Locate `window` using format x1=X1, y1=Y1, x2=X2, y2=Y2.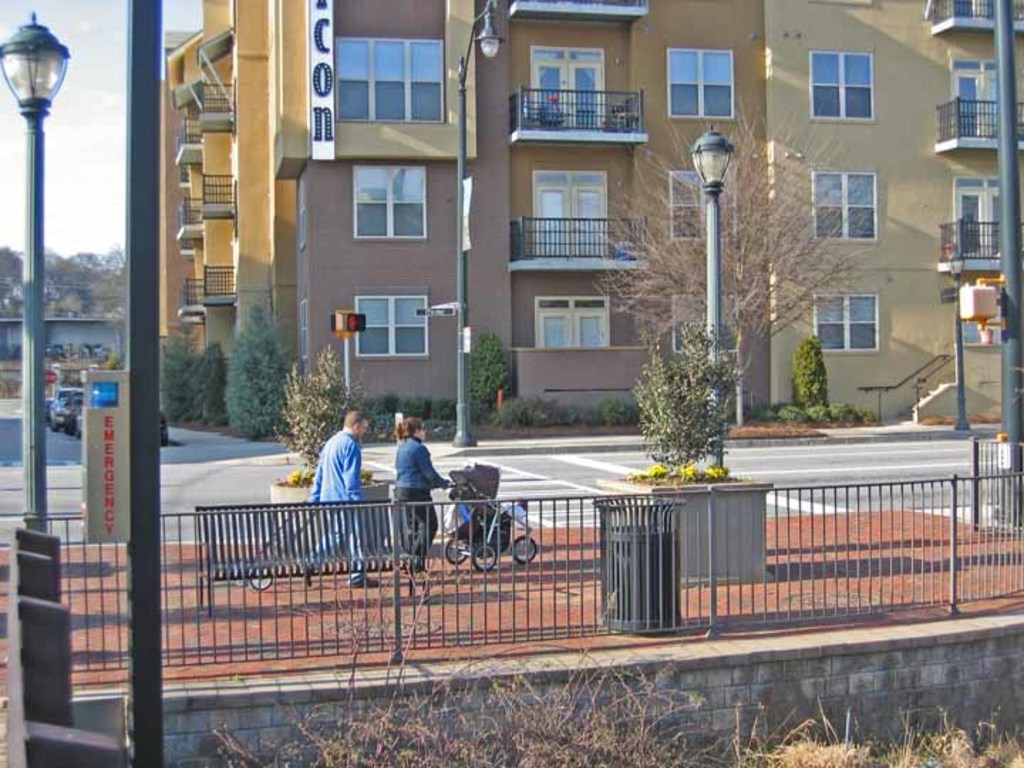
x1=353, y1=294, x2=431, y2=357.
